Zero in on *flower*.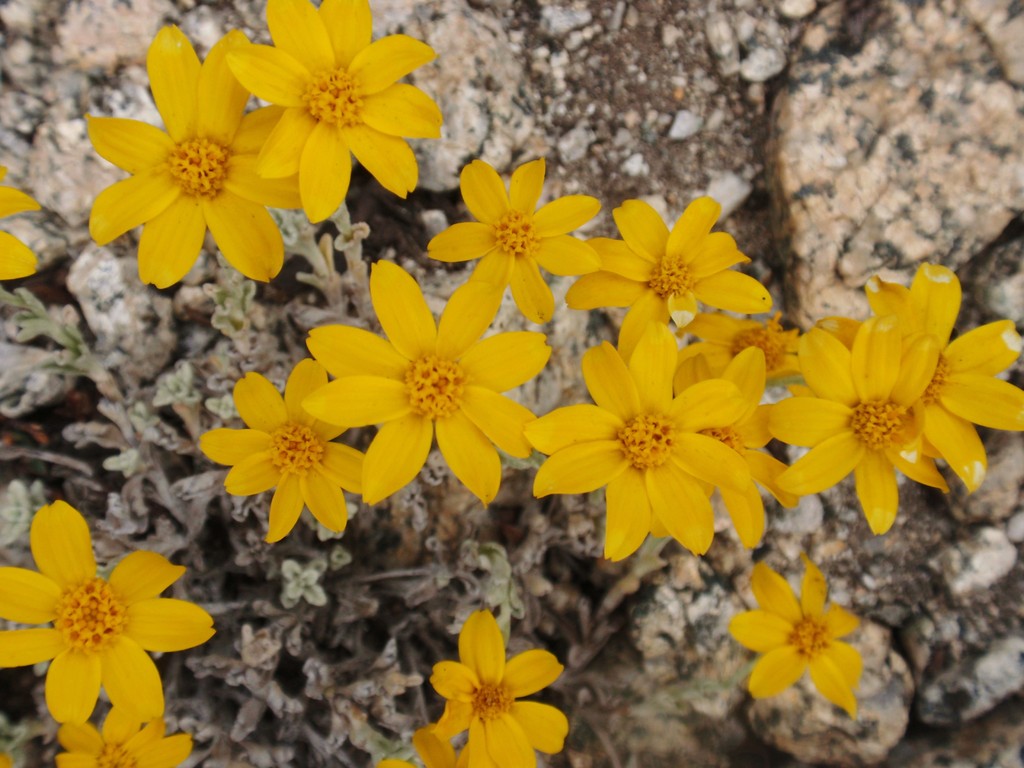
Zeroed in: locate(221, 0, 444, 228).
